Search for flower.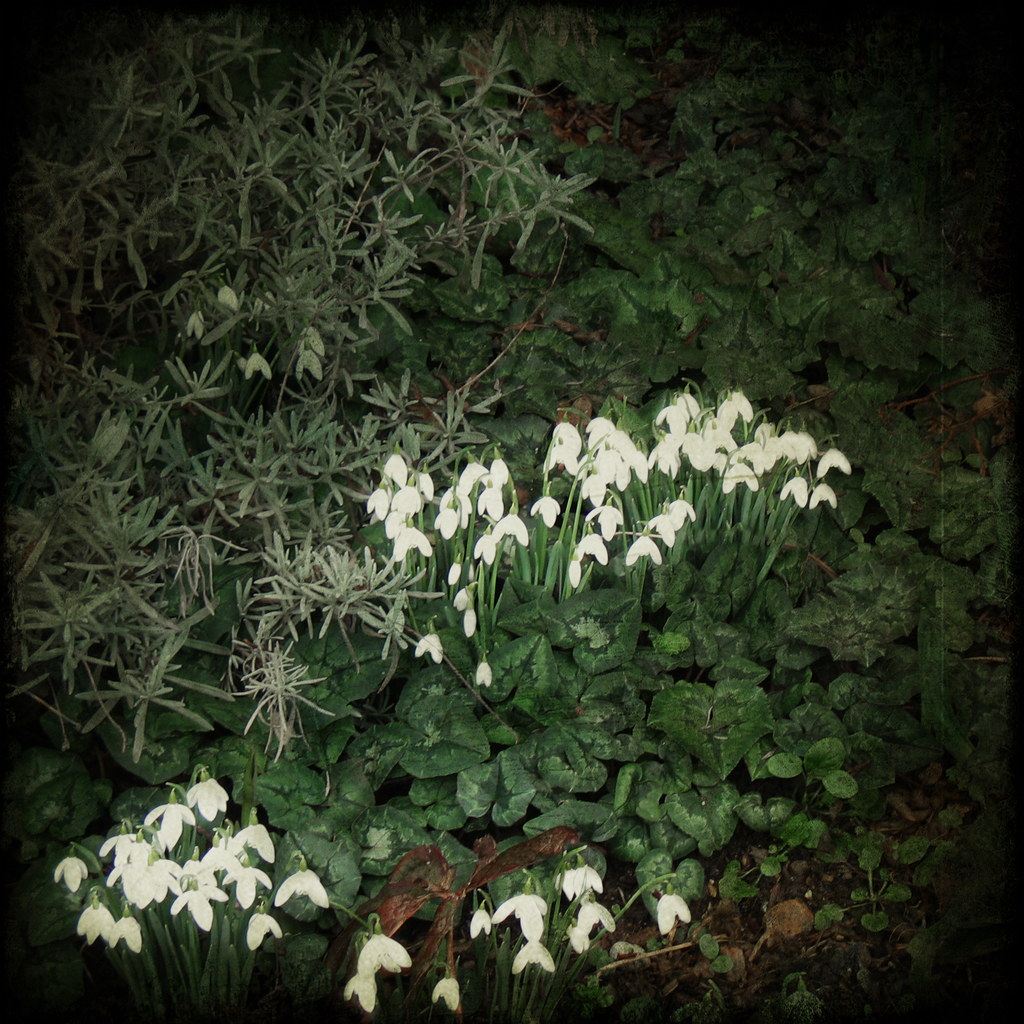
Found at Rect(567, 926, 583, 954).
